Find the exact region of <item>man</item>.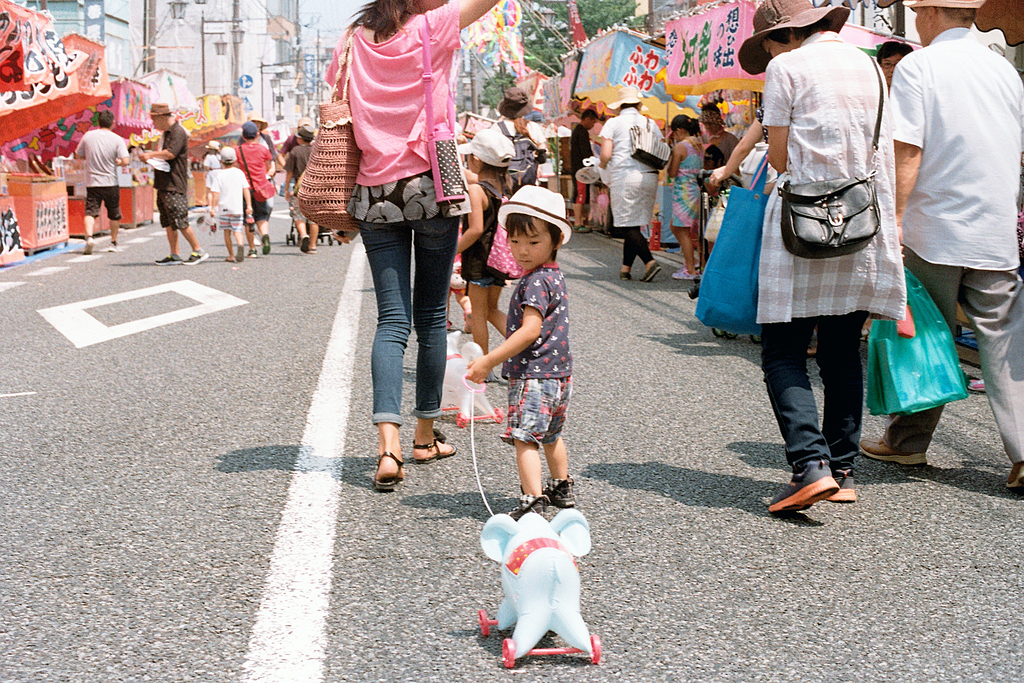
Exact region: select_region(137, 99, 209, 265).
